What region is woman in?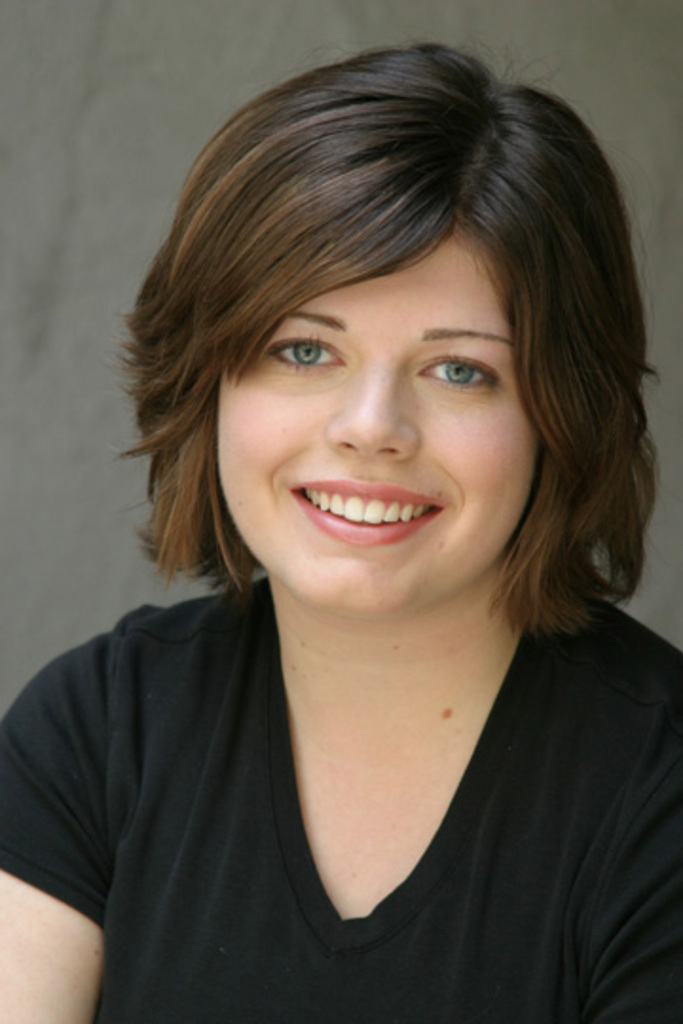
(left=15, top=61, right=682, bottom=939).
